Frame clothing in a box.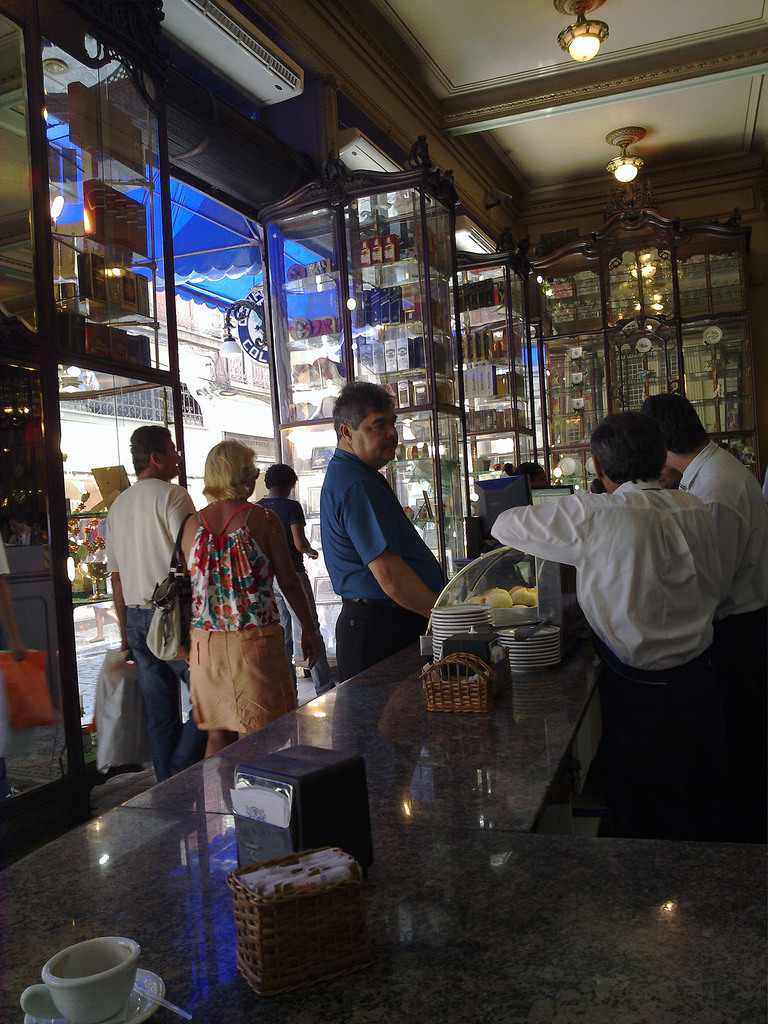
Rect(238, 490, 334, 664).
